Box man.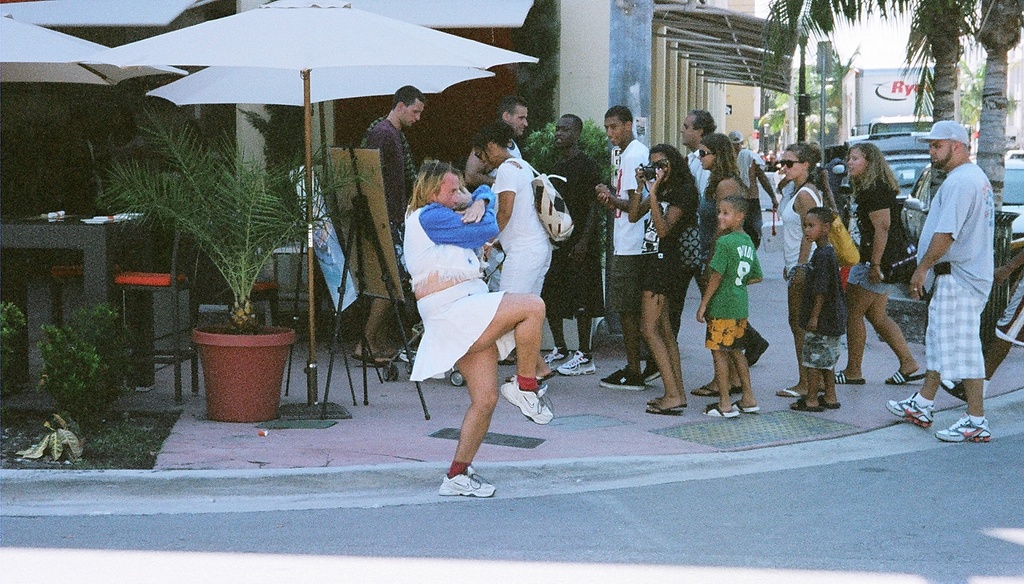
<bbox>725, 130, 775, 251</bbox>.
